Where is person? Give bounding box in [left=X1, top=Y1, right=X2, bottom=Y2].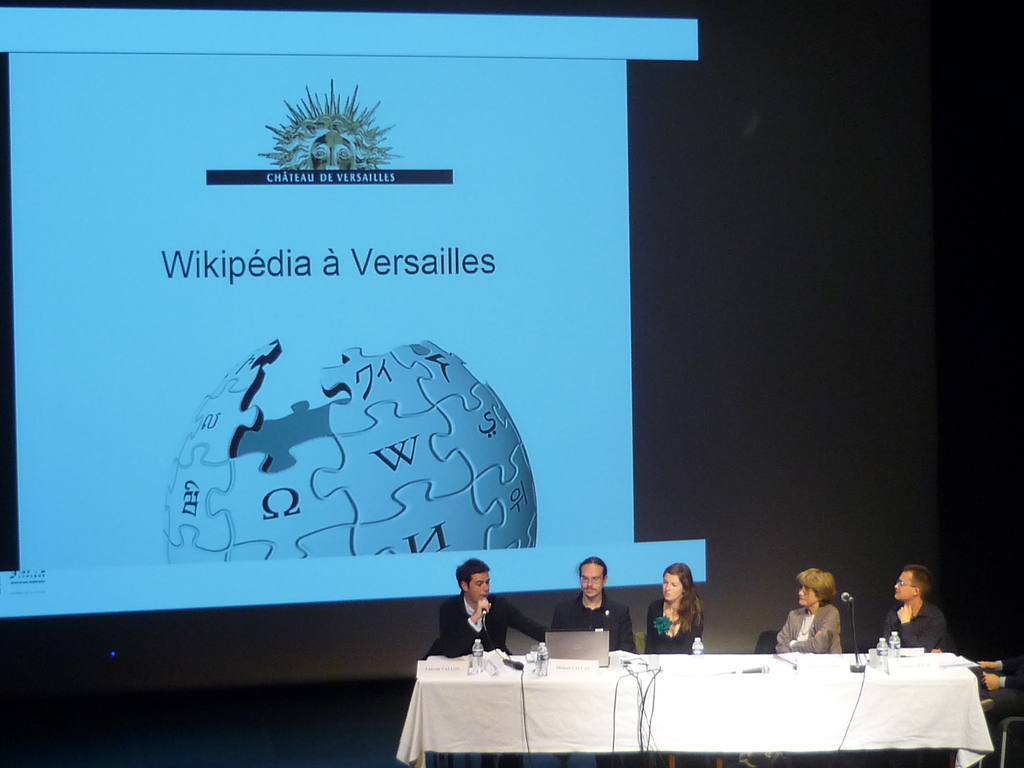
[left=877, top=568, right=953, bottom=662].
